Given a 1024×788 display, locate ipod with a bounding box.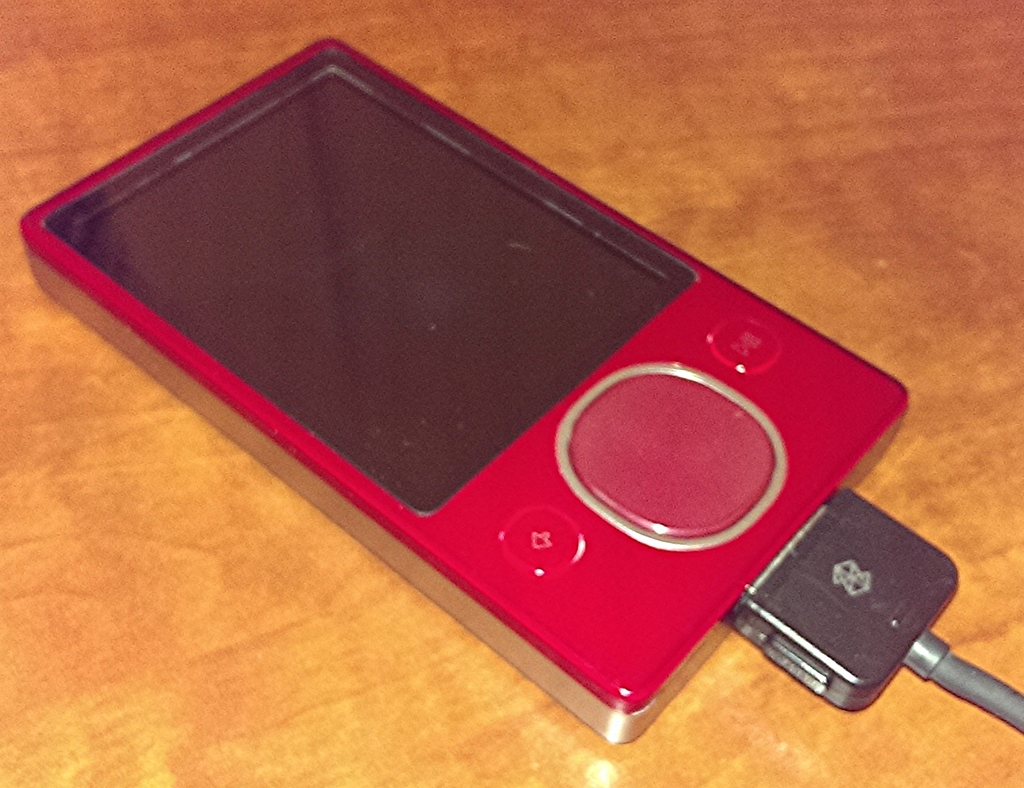
Located: {"x1": 21, "y1": 34, "x2": 912, "y2": 746}.
